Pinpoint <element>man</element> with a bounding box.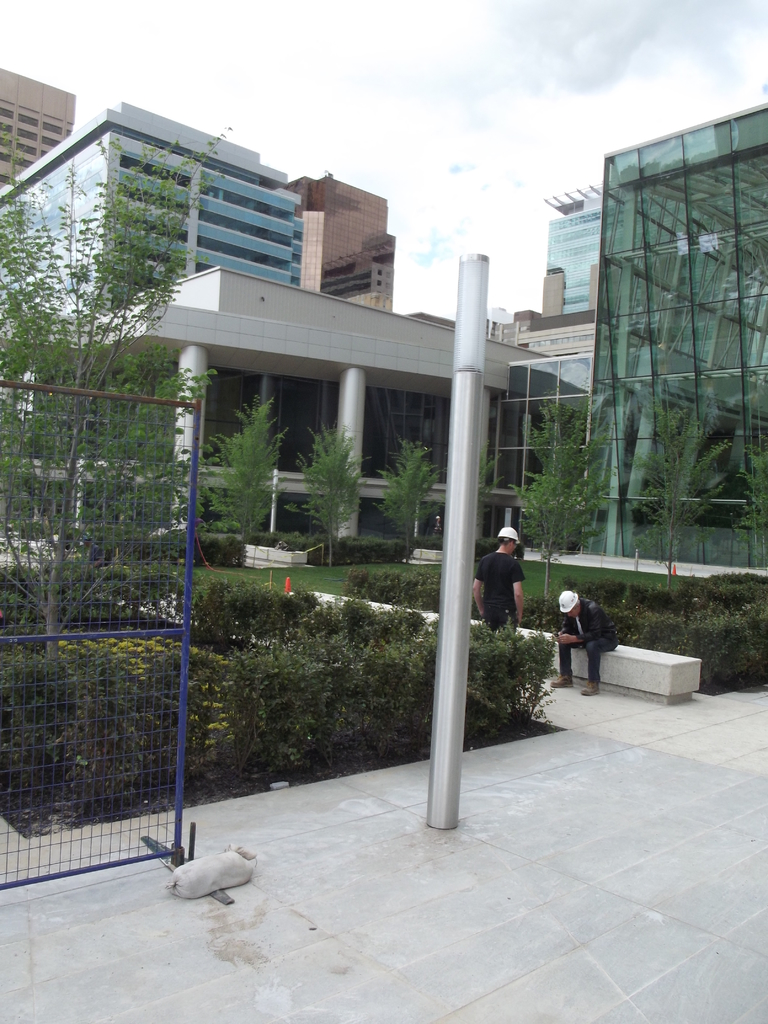
[left=470, top=516, right=536, bottom=645].
